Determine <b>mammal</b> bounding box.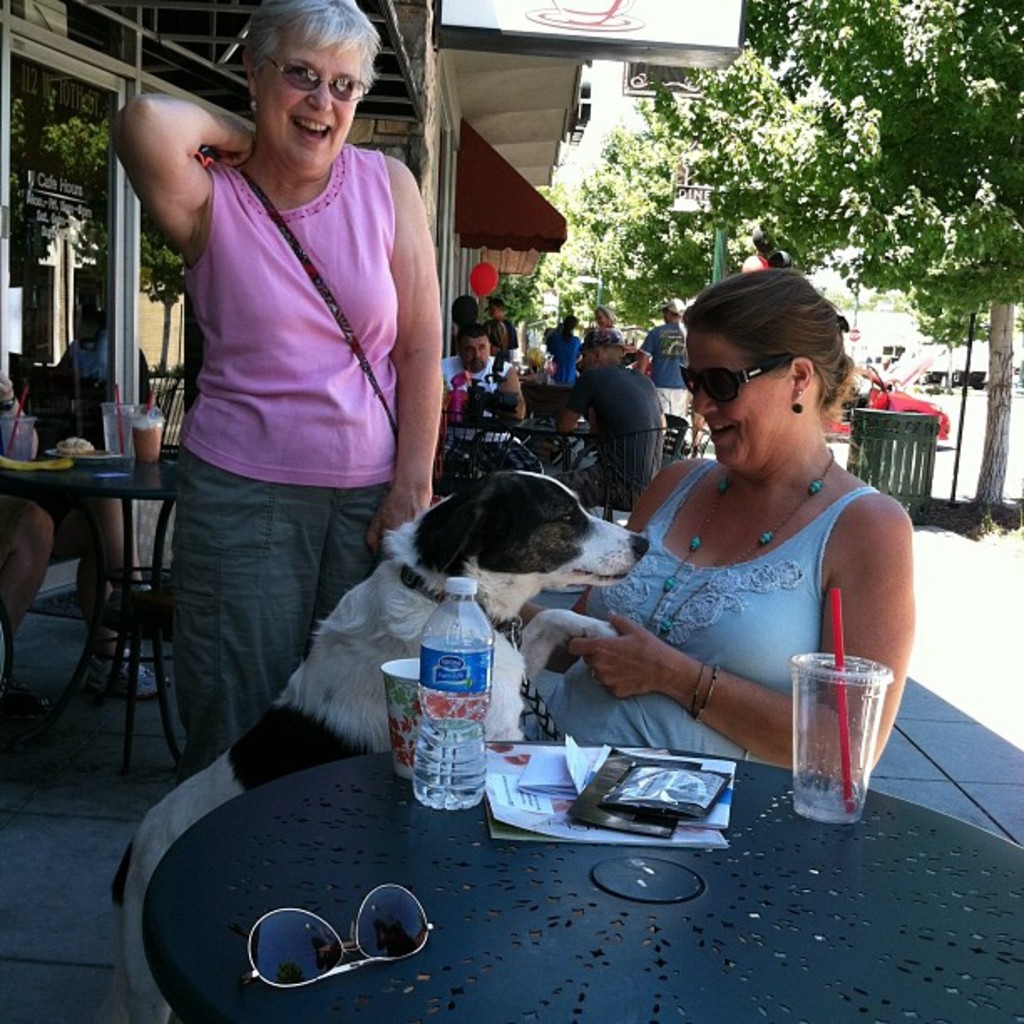
Determined: crop(117, 20, 457, 728).
